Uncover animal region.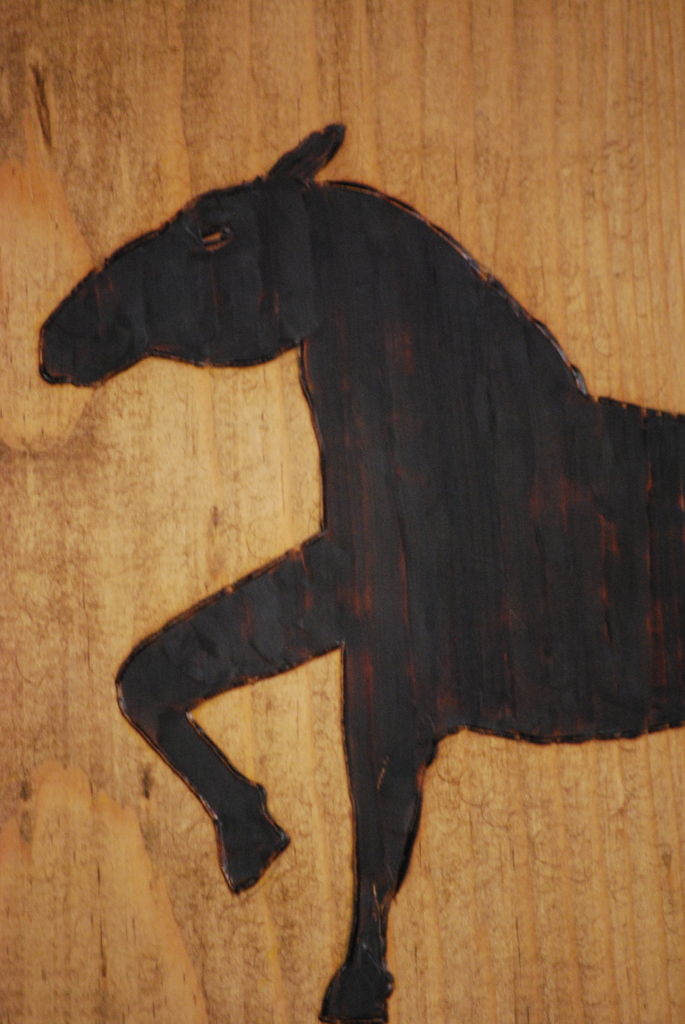
Uncovered: left=40, top=125, right=684, bottom=1020.
